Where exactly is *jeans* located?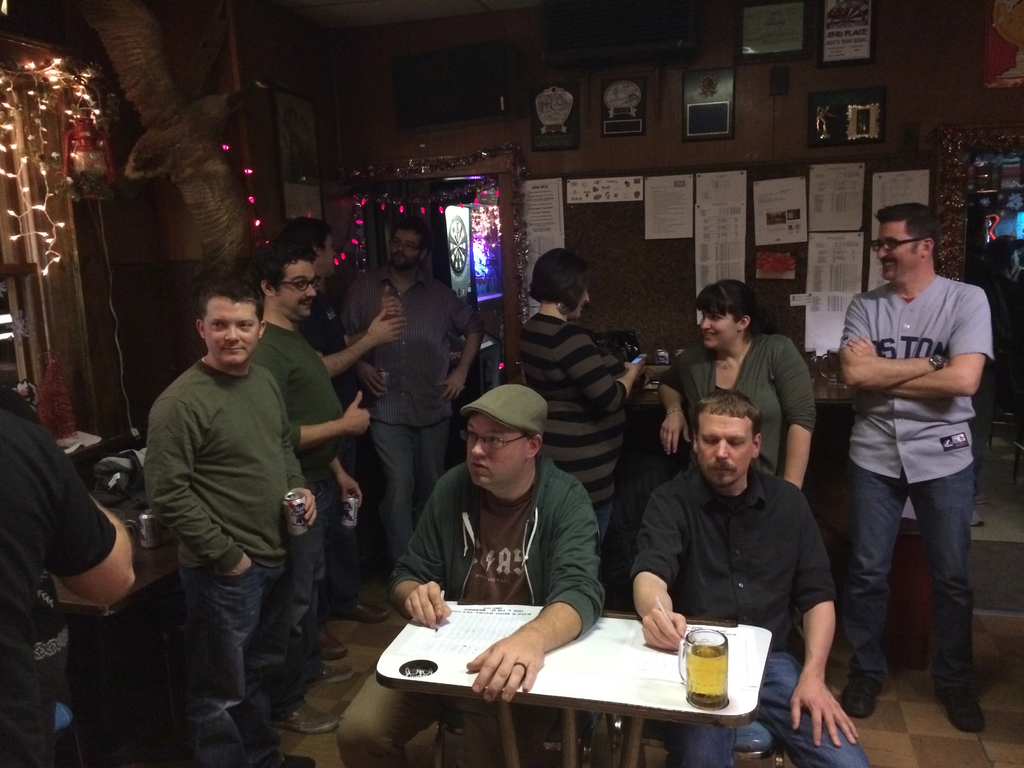
Its bounding box is [153, 504, 317, 740].
